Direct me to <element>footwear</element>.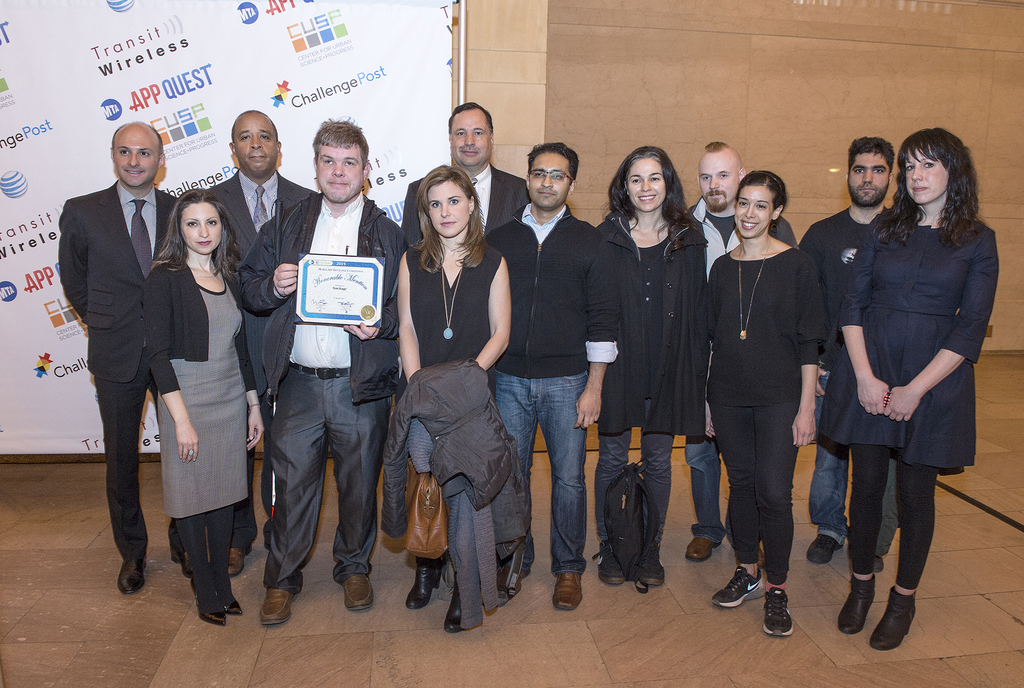
Direction: (685,537,718,562).
